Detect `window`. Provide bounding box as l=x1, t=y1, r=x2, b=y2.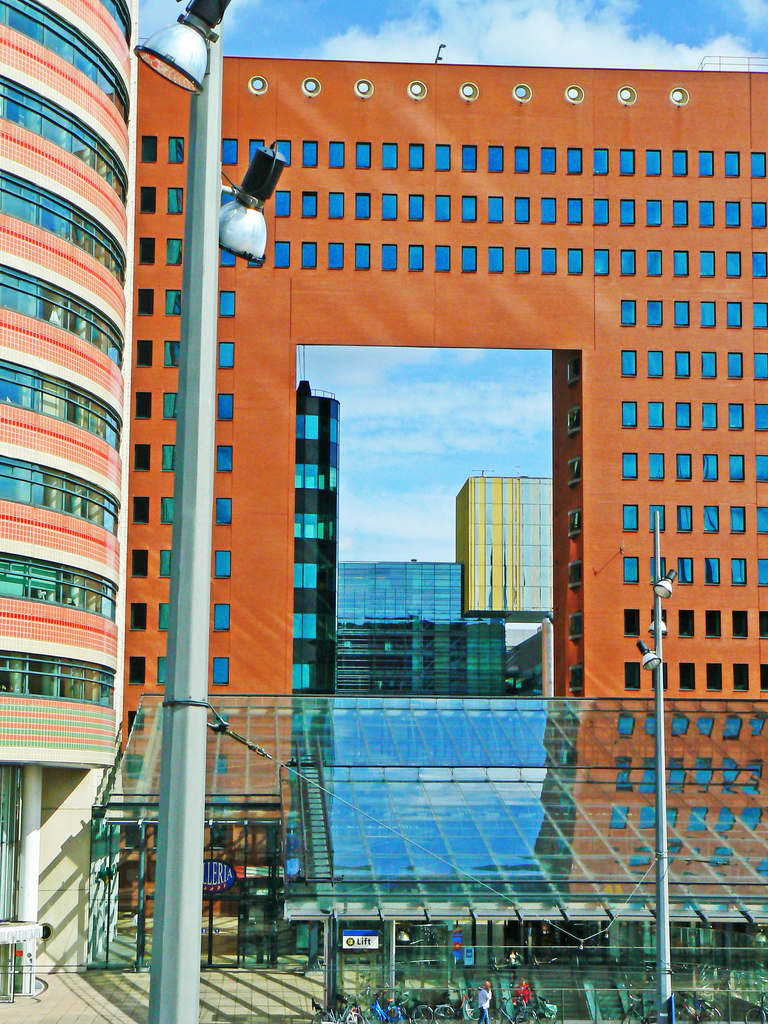
l=158, t=545, r=174, b=580.
